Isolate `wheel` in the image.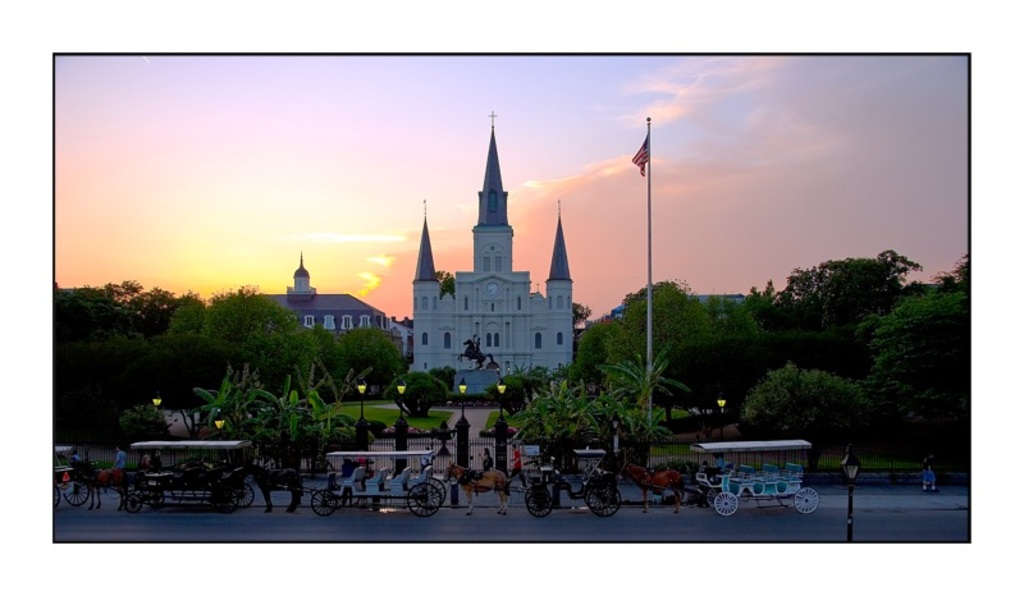
Isolated region: {"x1": 716, "y1": 491, "x2": 739, "y2": 522}.
